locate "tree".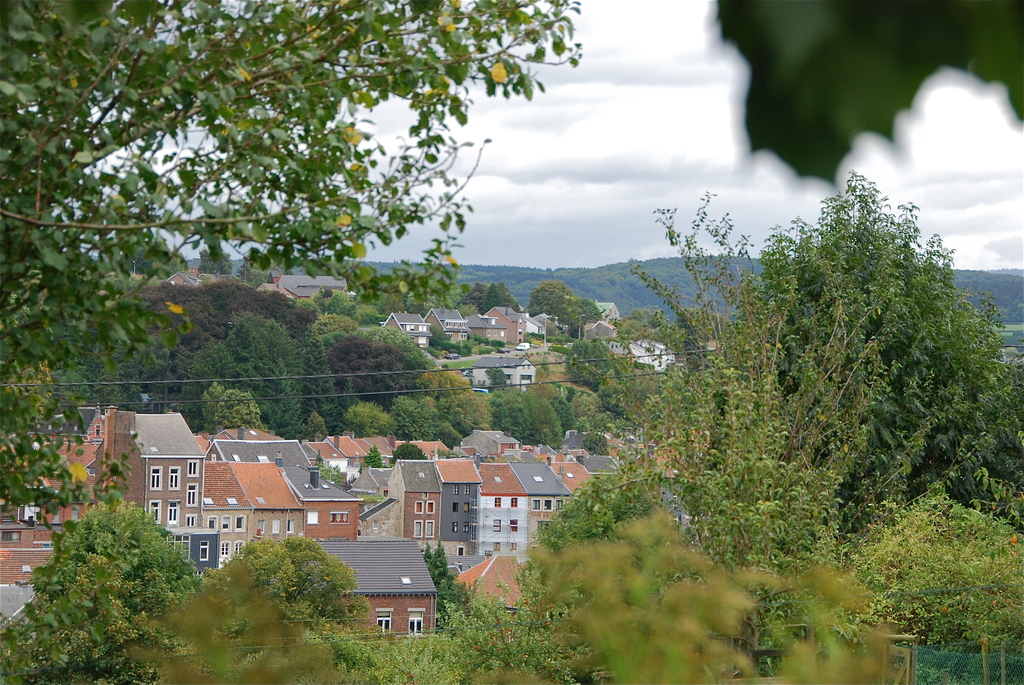
Bounding box: (312,452,342,479).
